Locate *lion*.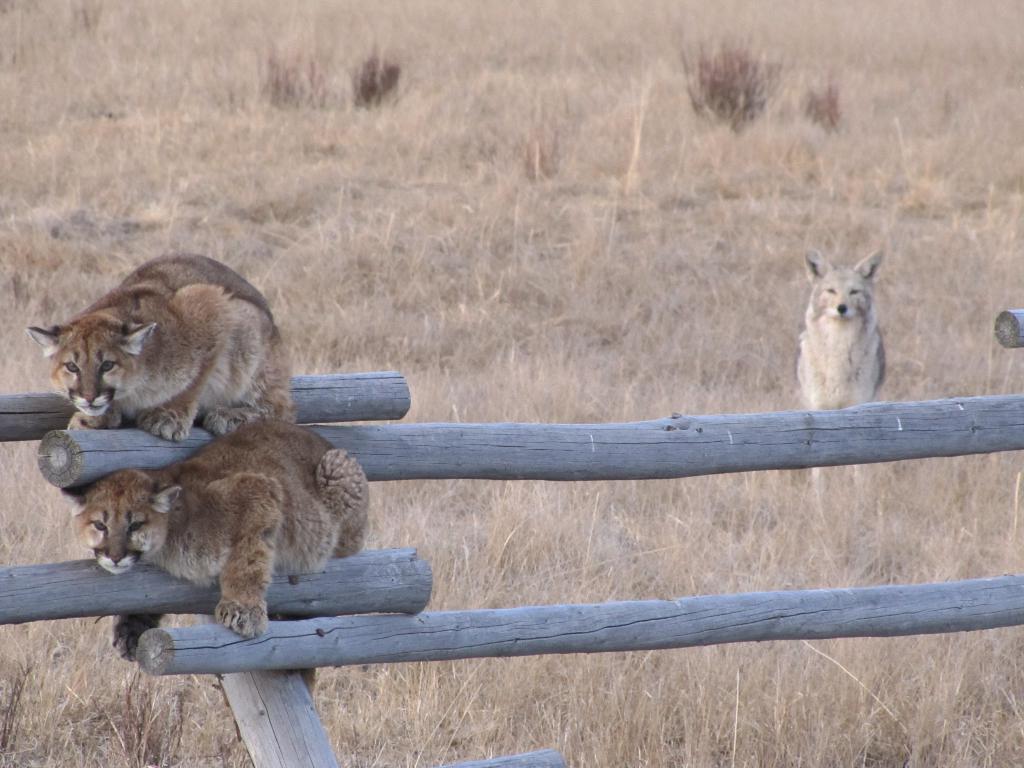
Bounding box: locate(60, 419, 370, 663).
